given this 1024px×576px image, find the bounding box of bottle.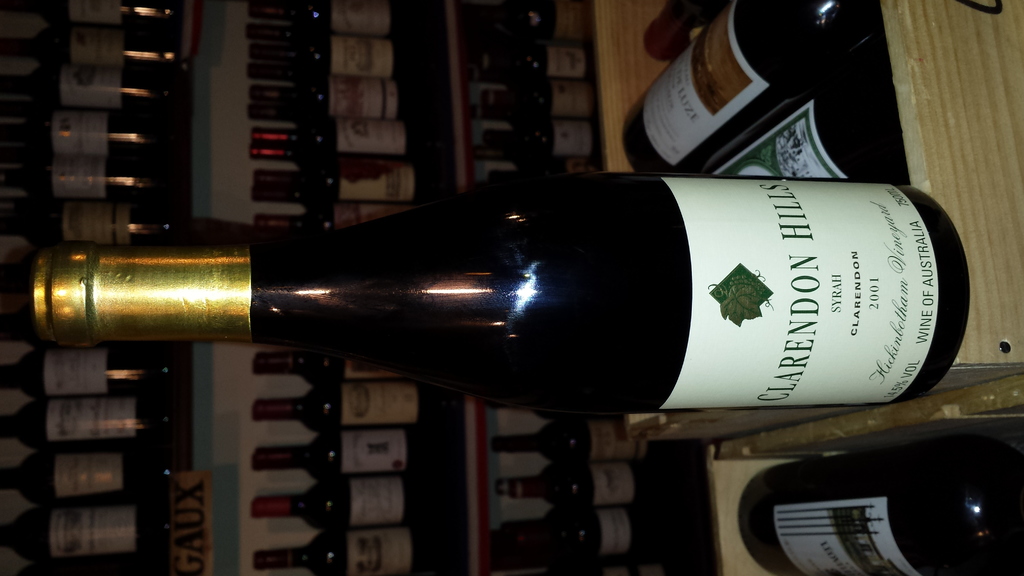
x1=511, y1=513, x2=646, y2=562.
